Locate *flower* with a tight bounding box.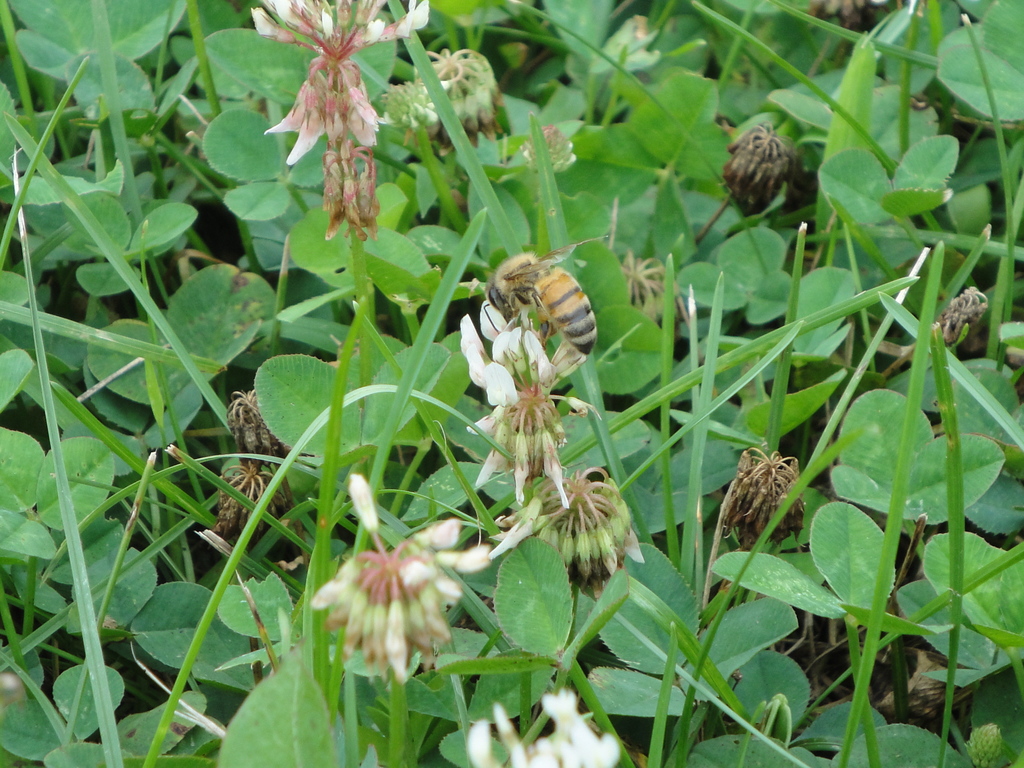
Rect(467, 691, 620, 767).
